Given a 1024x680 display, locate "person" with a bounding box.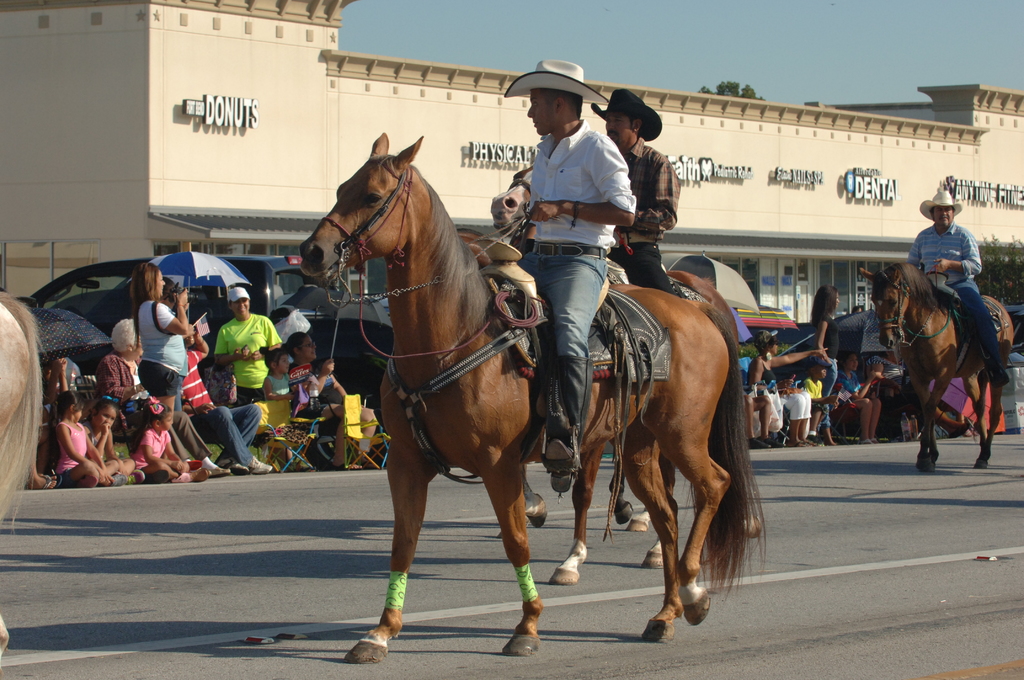
Located: l=266, t=350, r=307, b=421.
